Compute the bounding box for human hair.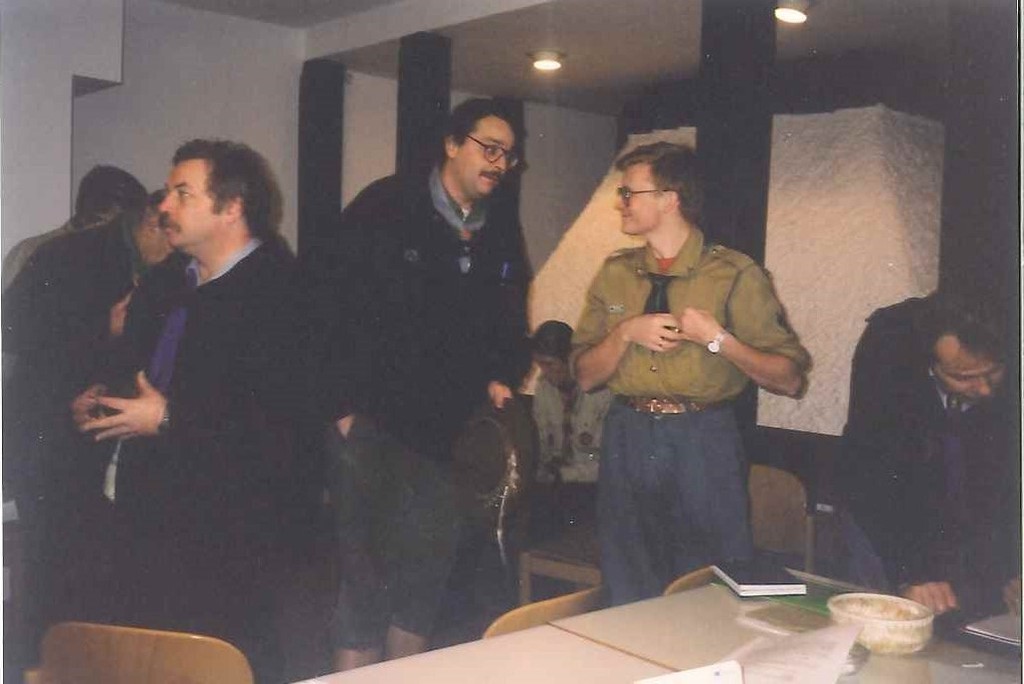
crop(616, 138, 709, 227).
